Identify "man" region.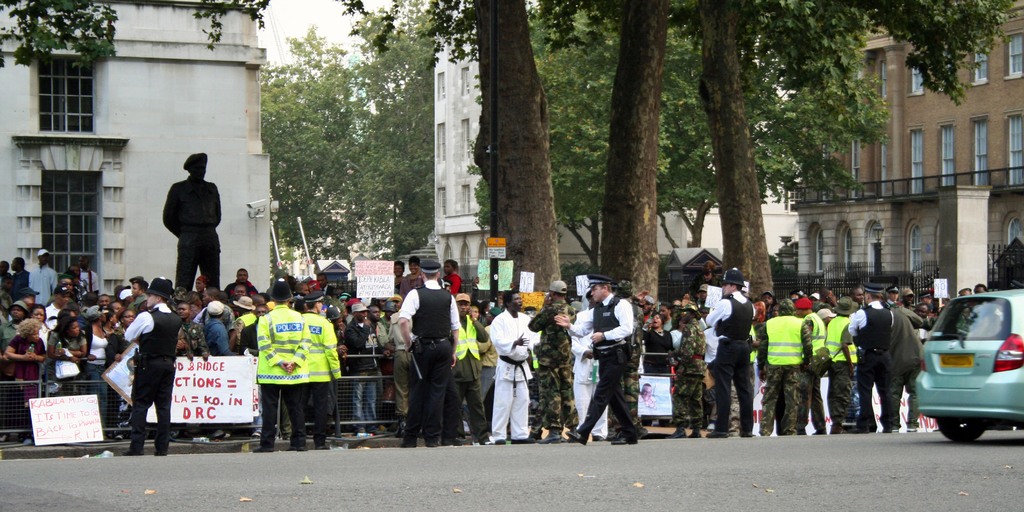
Region: box(696, 269, 756, 440).
